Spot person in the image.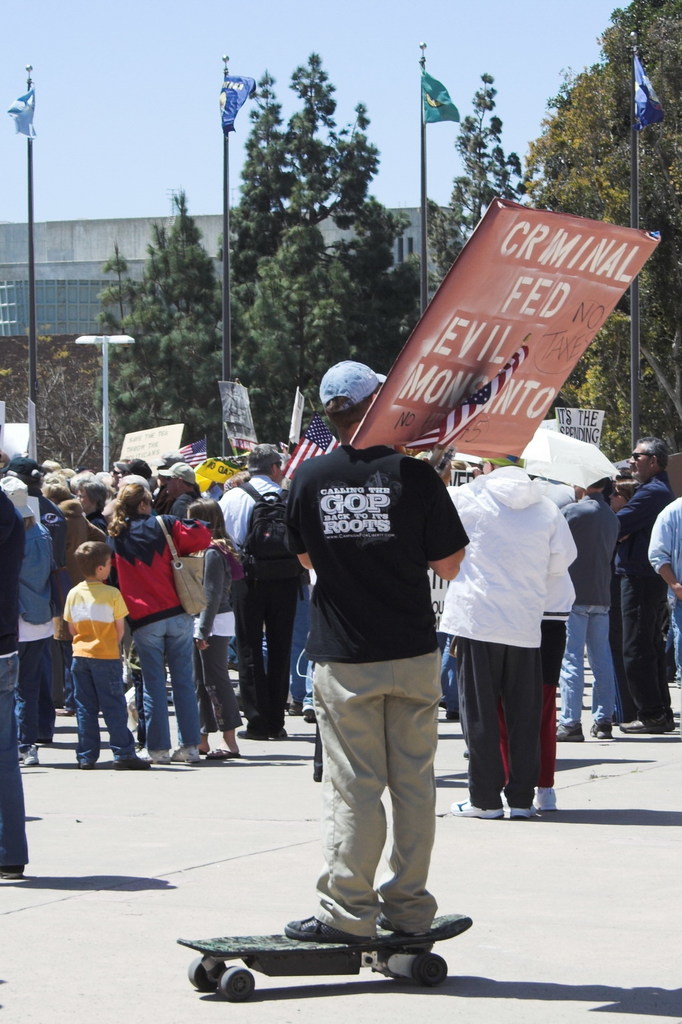
person found at region(437, 445, 565, 822).
